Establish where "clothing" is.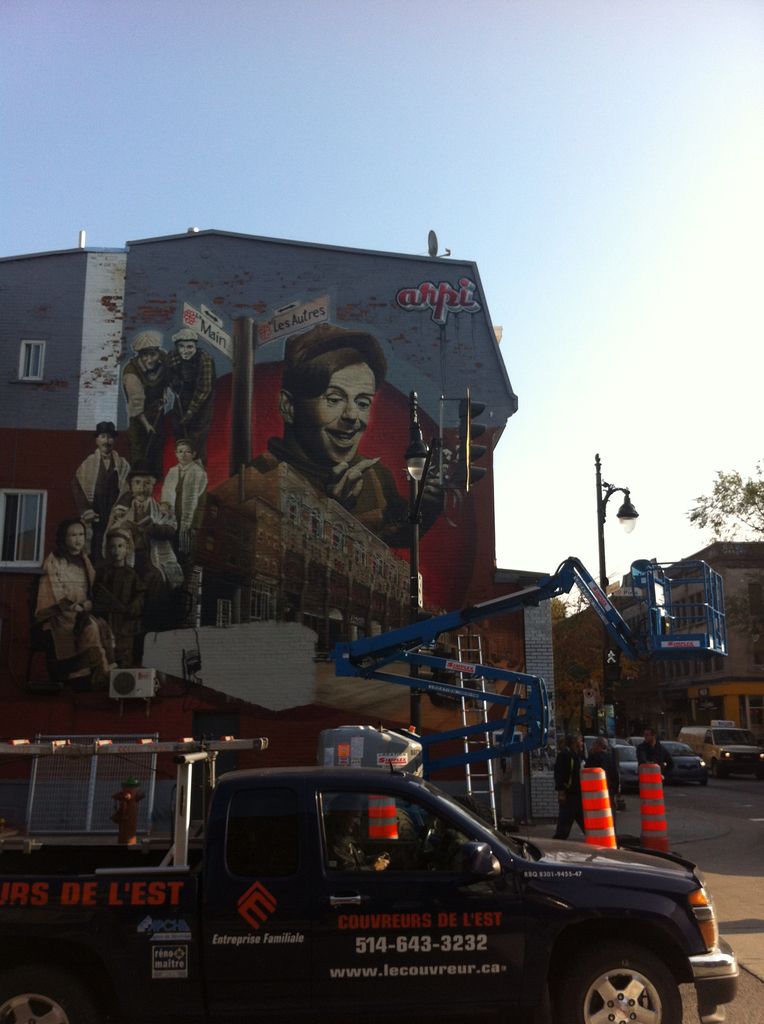
Established at region(81, 440, 145, 535).
